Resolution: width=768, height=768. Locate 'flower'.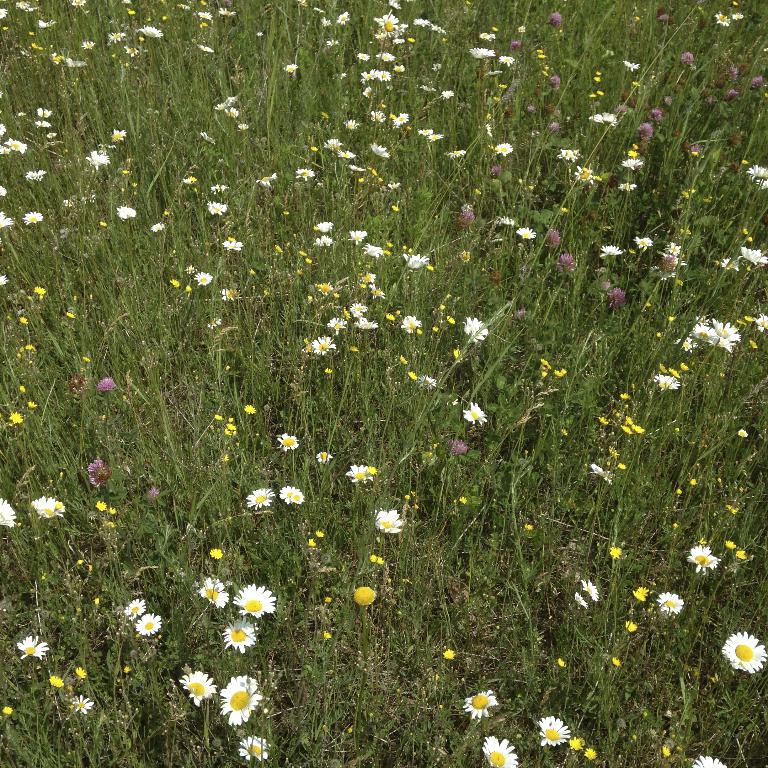
512 307 528 322.
